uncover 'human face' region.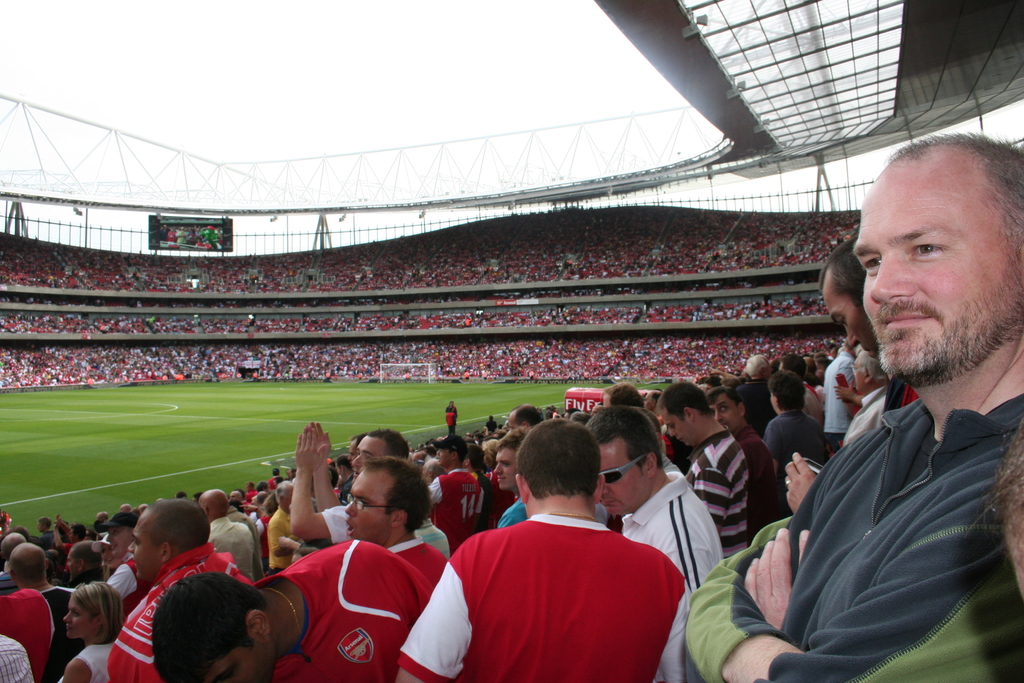
Uncovered: 664/419/692/449.
